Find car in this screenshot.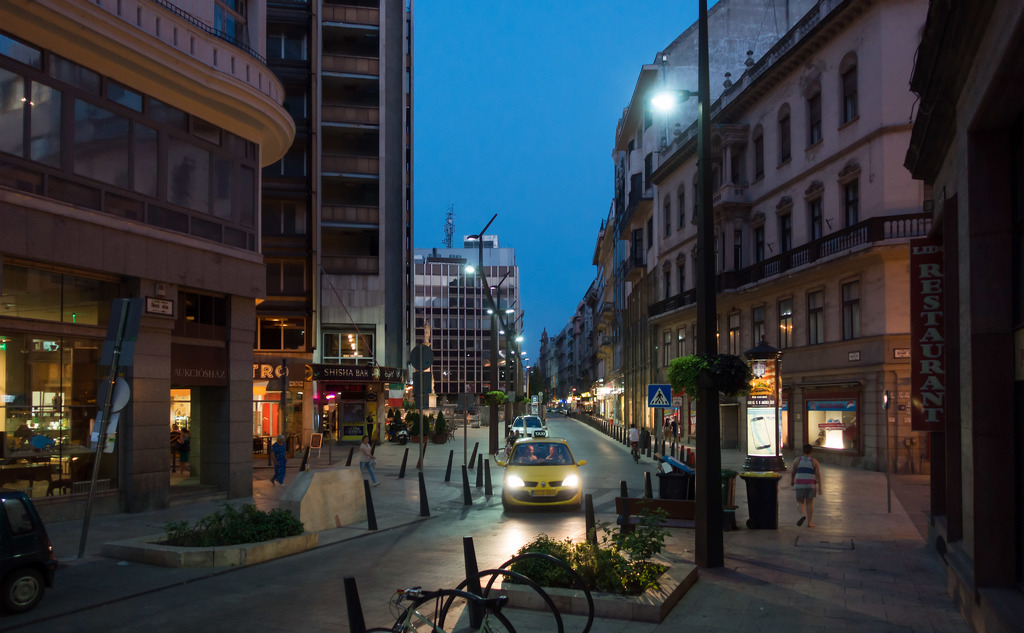
The bounding box for car is bbox(506, 412, 549, 448).
